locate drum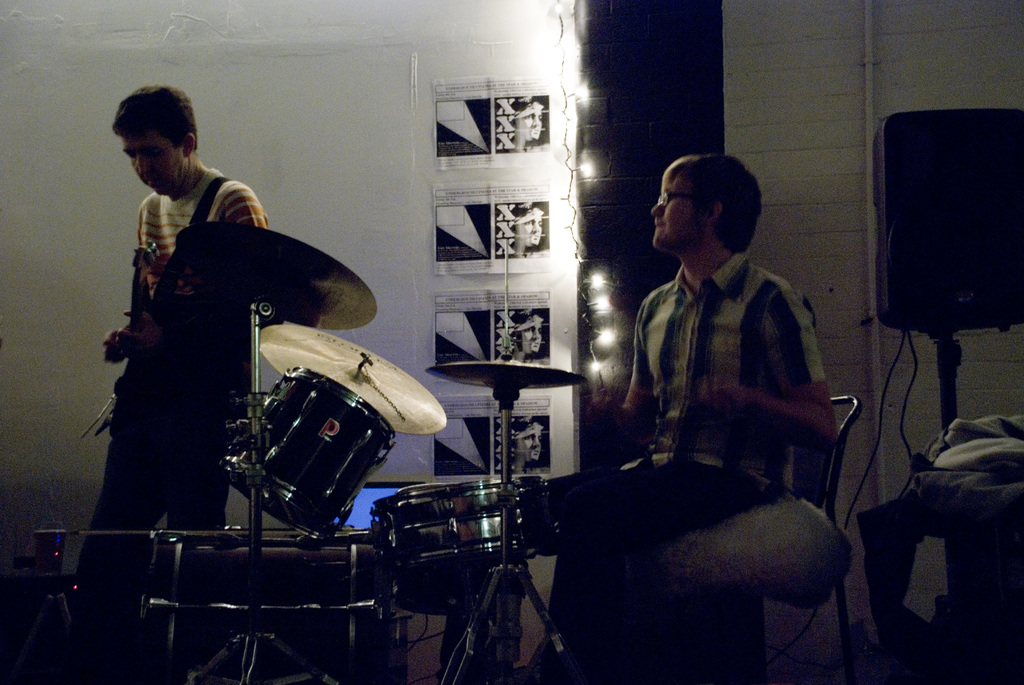
bbox=(134, 526, 392, 684)
